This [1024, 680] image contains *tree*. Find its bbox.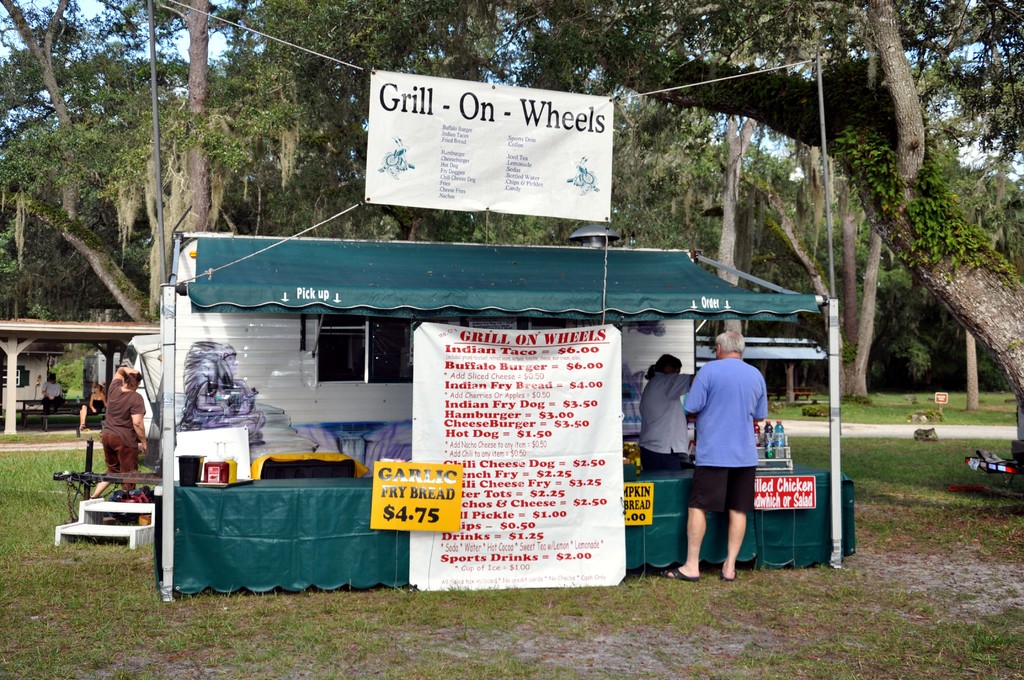
{"left": 0, "top": 0, "right": 1023, "bottom": 328}.
